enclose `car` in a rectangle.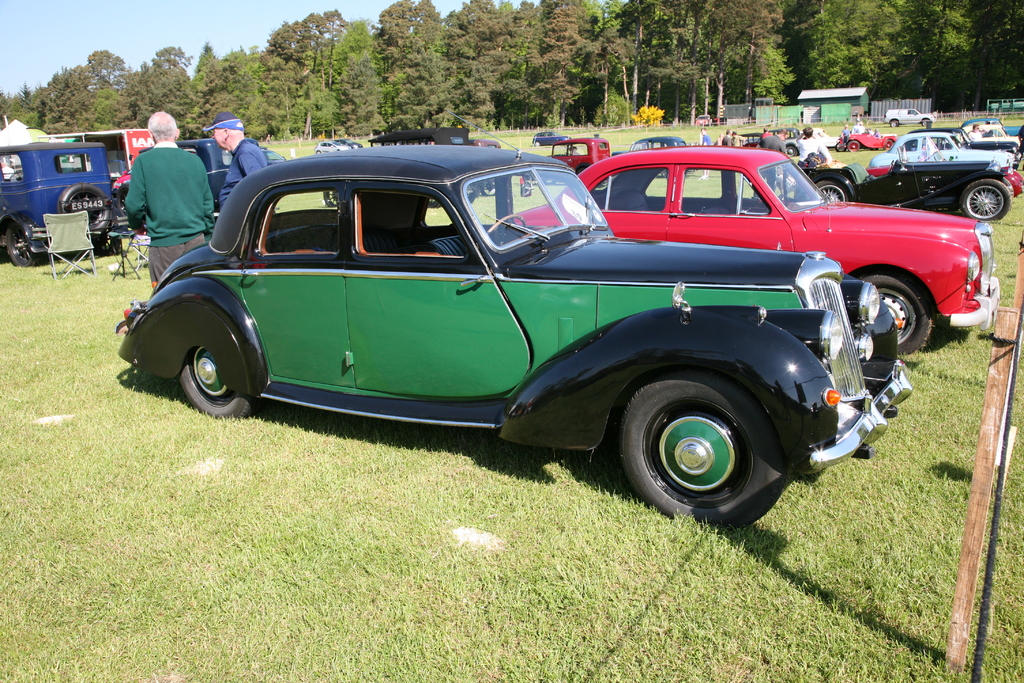
pyautogui.locateOnScreen(181, 135, 283, 211).
